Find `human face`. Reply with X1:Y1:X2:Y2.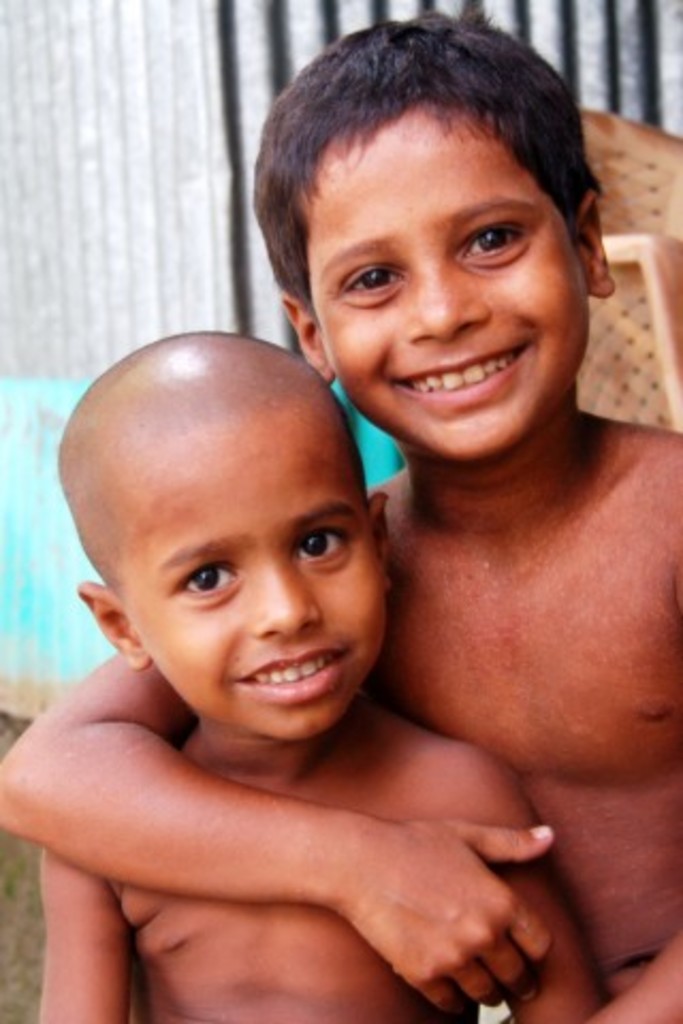
113:407:395:745.
